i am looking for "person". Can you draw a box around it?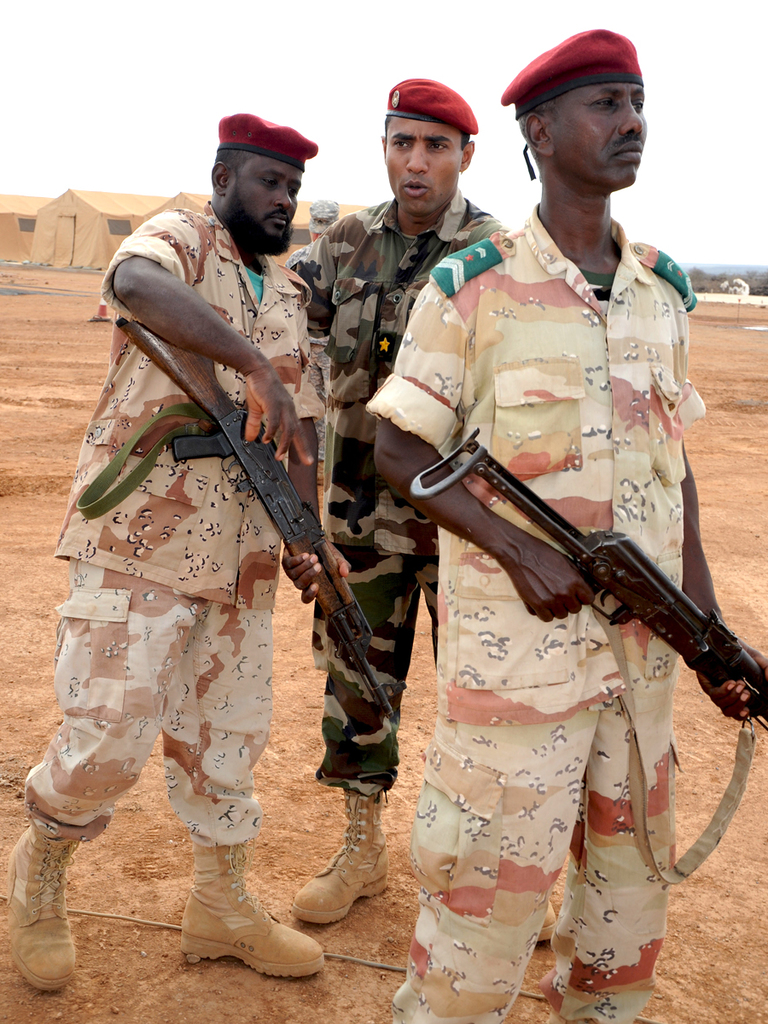
Sure, the bounding box is select_region(3, 110, 329, 993).
